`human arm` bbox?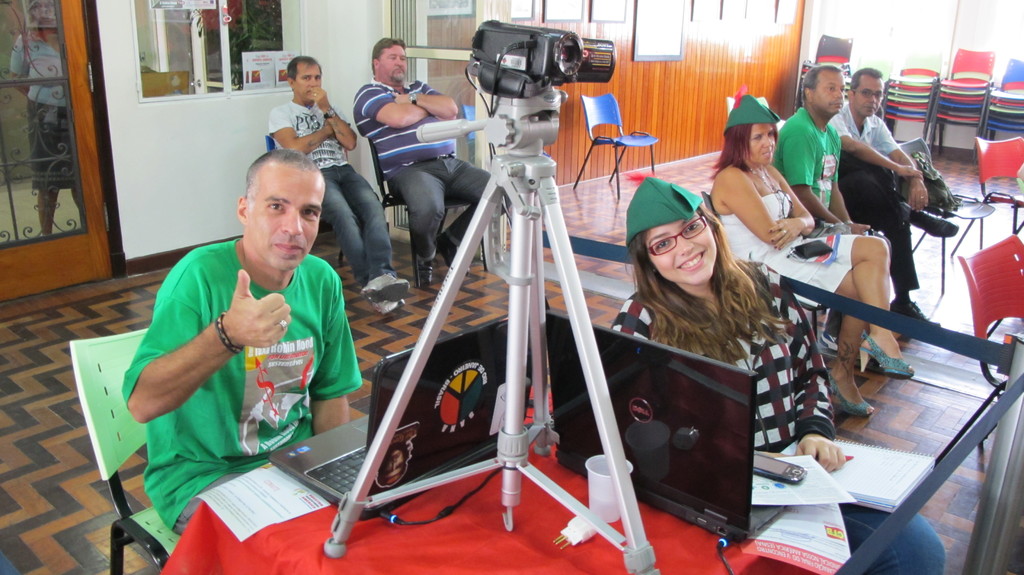
115, 266, 289, 430
